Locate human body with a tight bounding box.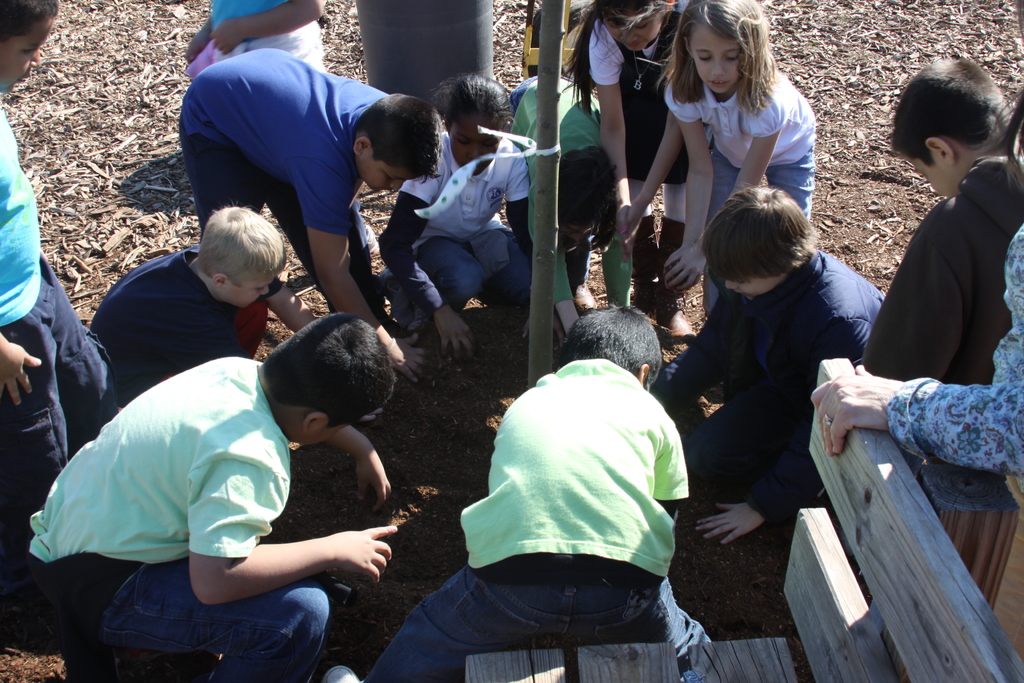
<bbox>808, 224, 1023, 470</bbox>.
